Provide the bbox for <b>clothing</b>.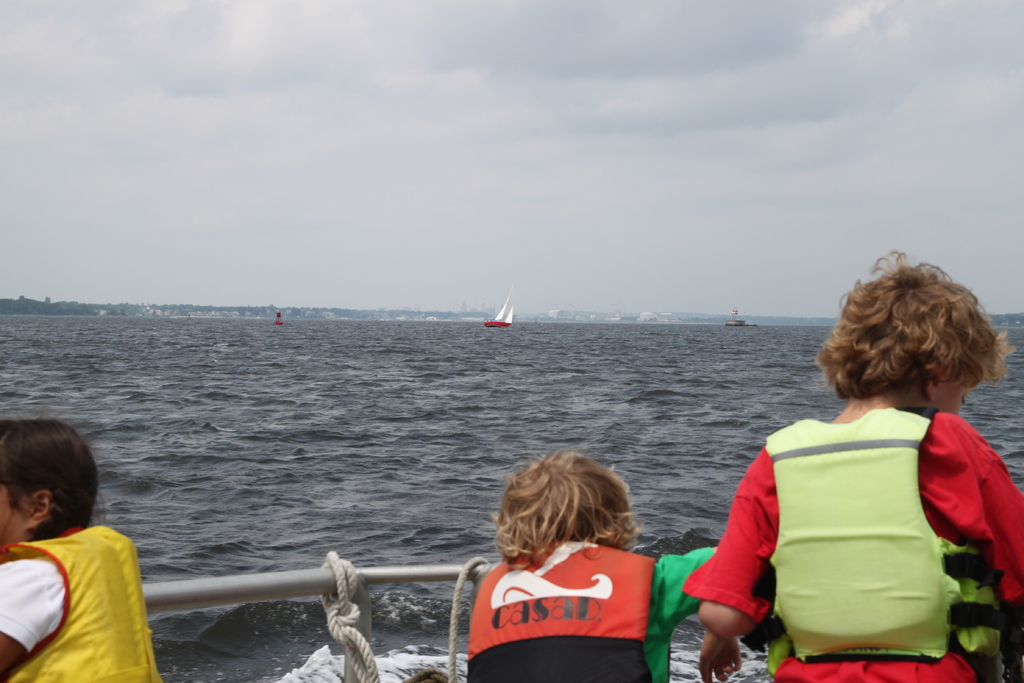
<region>0, 523, 164, 682</region>.
